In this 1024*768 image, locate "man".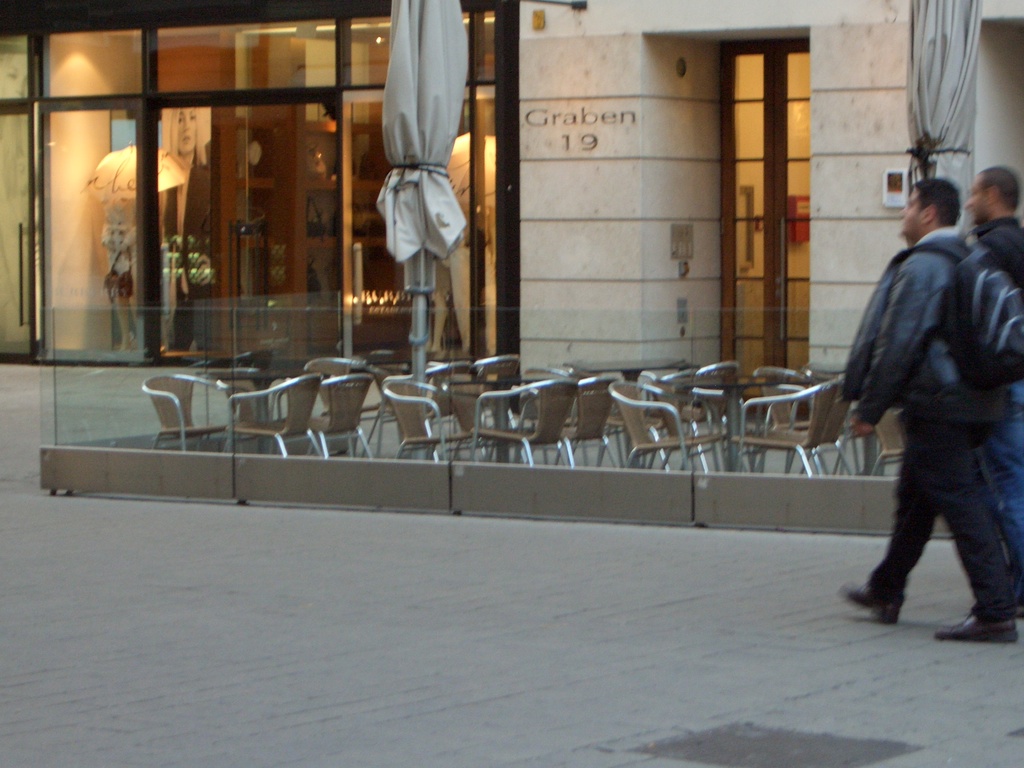
Bounding box: box(959, 166, 1023, 545).
